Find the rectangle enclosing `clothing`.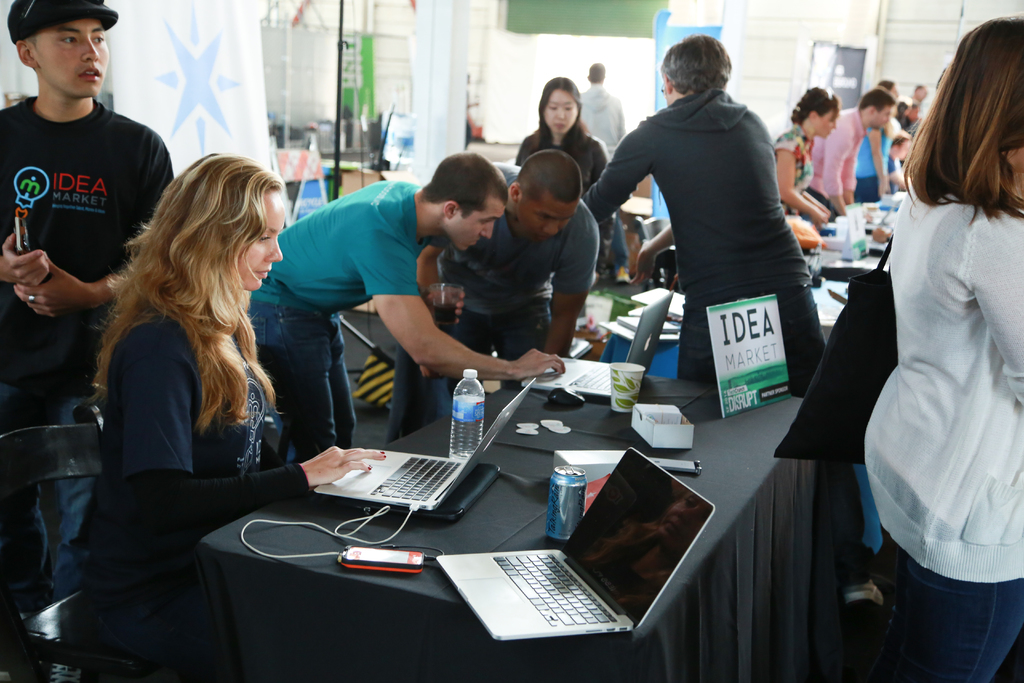
bbox=(238, 184, 460, 459).
